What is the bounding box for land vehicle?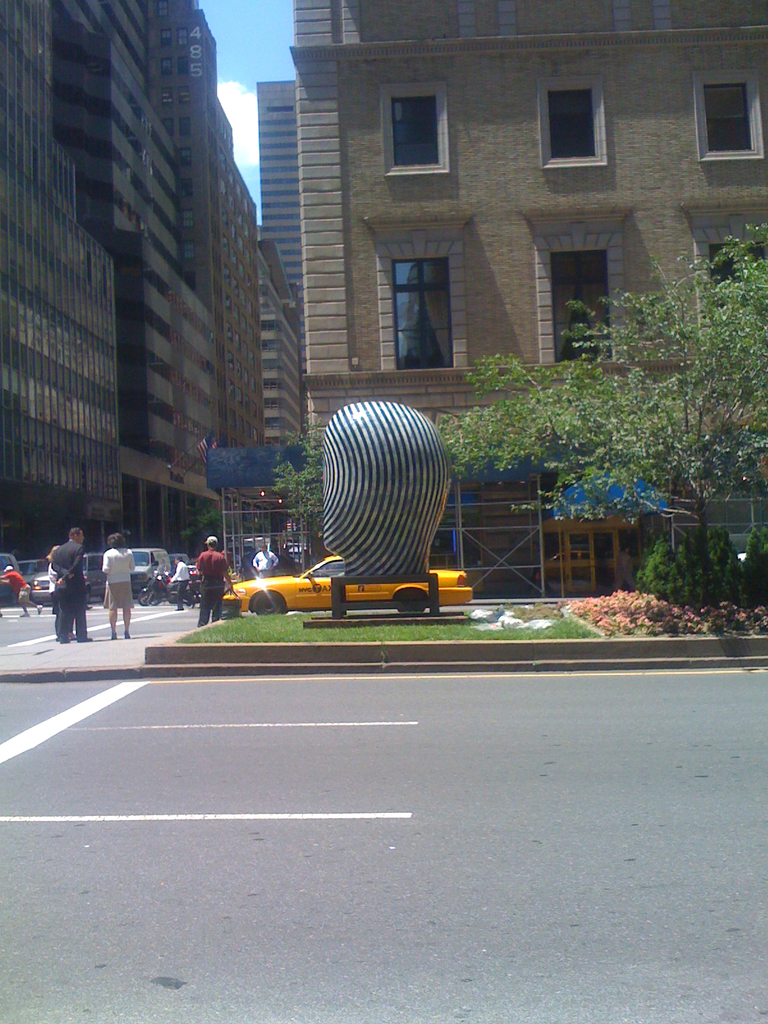
(left=280, top=540, right=308, bottom=557).
